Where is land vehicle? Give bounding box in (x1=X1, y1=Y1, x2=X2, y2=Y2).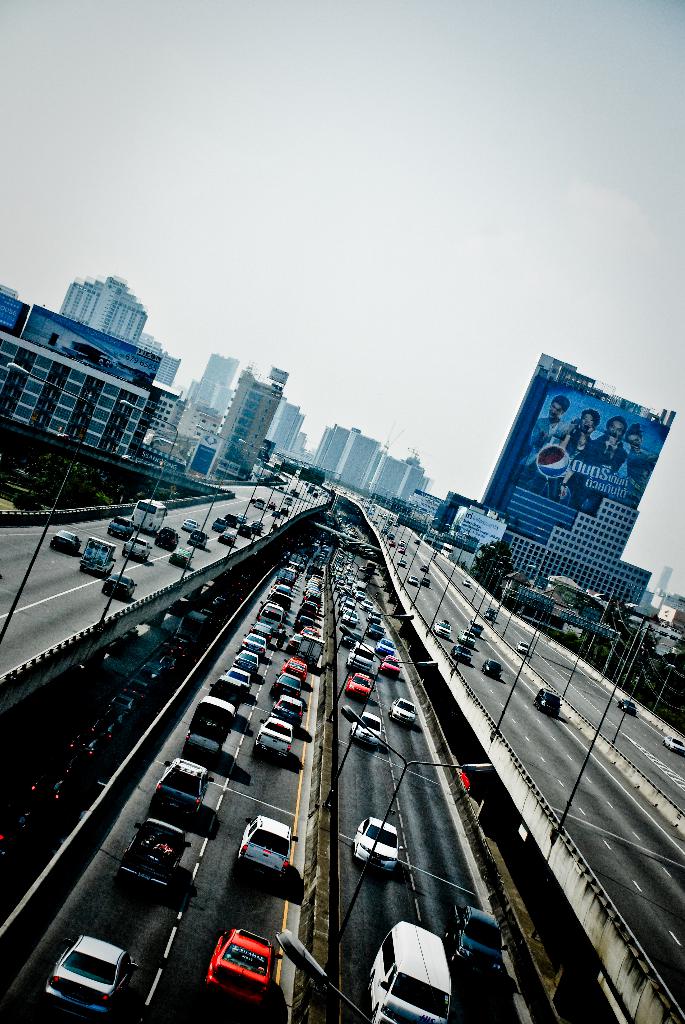
(x1=127, y1=816, x2=186, y2=898).
